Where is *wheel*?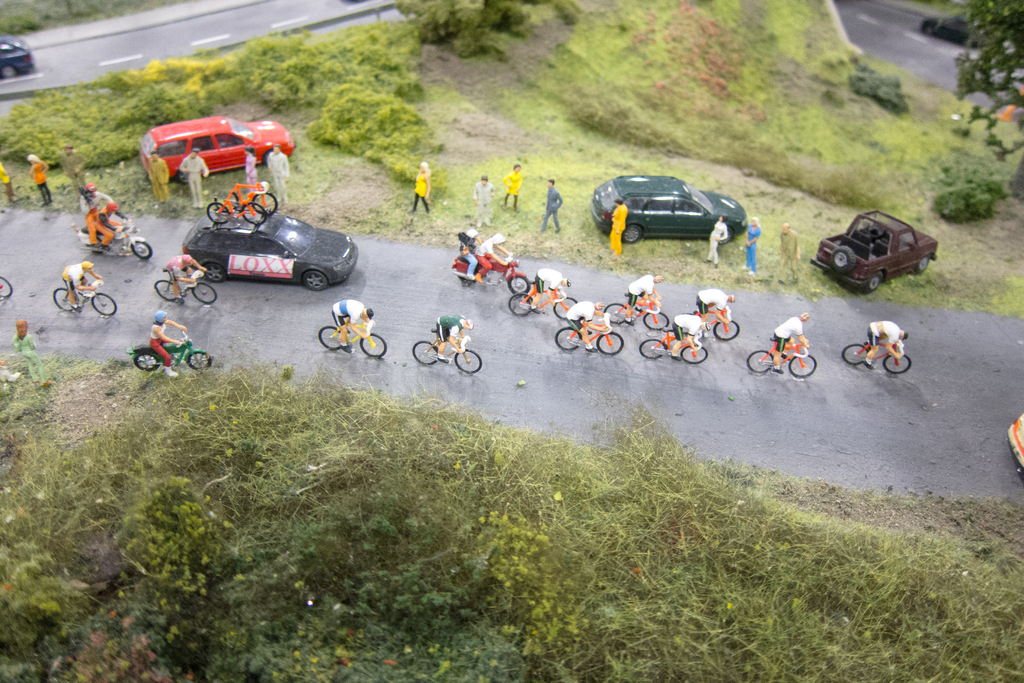
select_region(92, 294, 115, 315).
